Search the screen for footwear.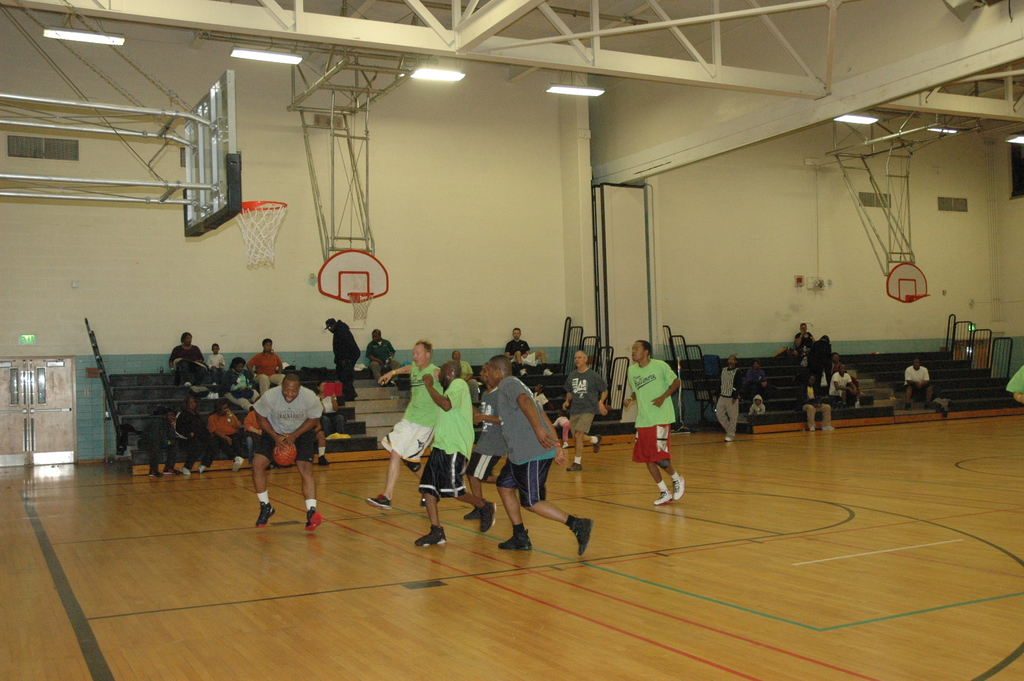
Found at Rect(497, 531, 532, 550).
